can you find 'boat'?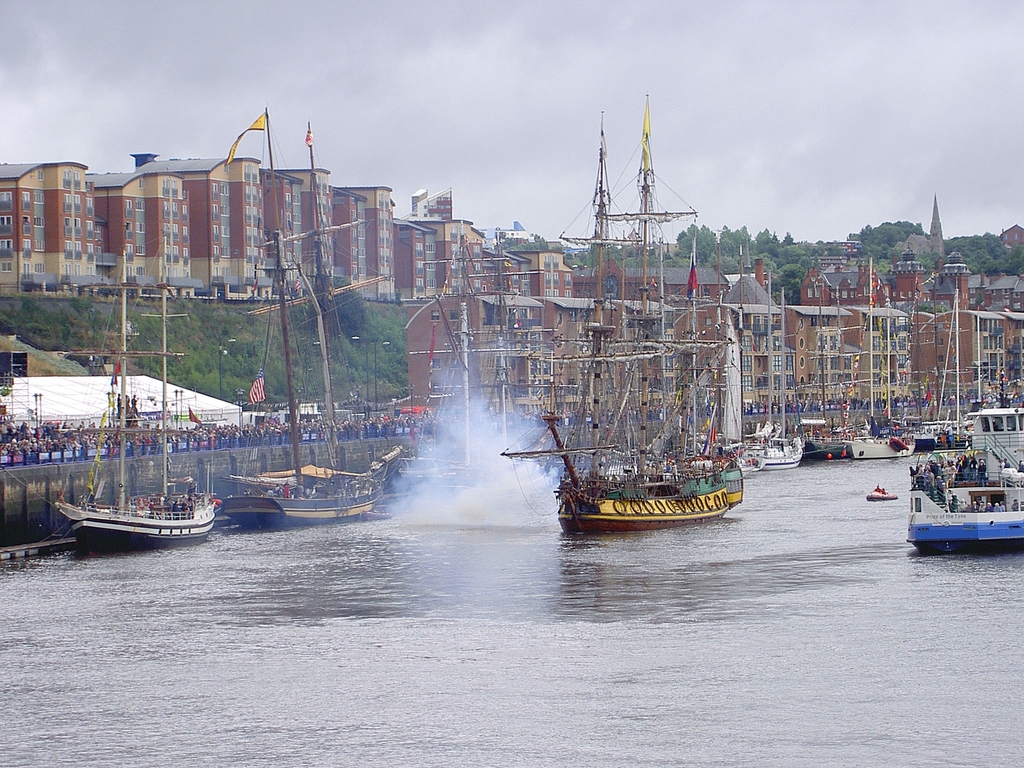
Yes, bounding box: <box>860,482,904,509</box>.
